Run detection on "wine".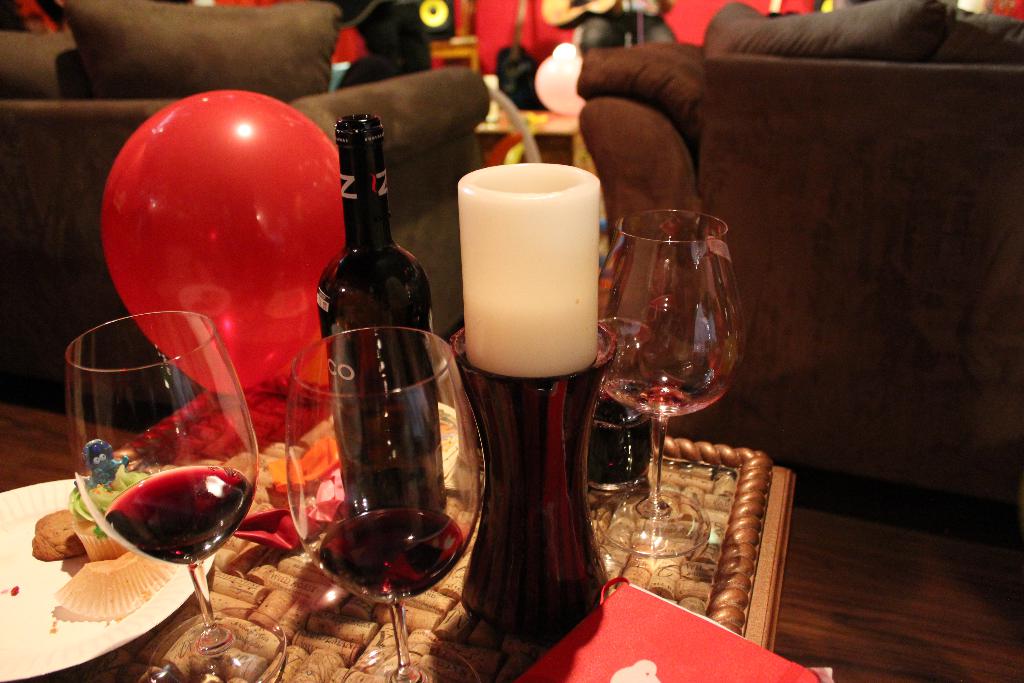
Result: region(586, 391, 644, 494).
